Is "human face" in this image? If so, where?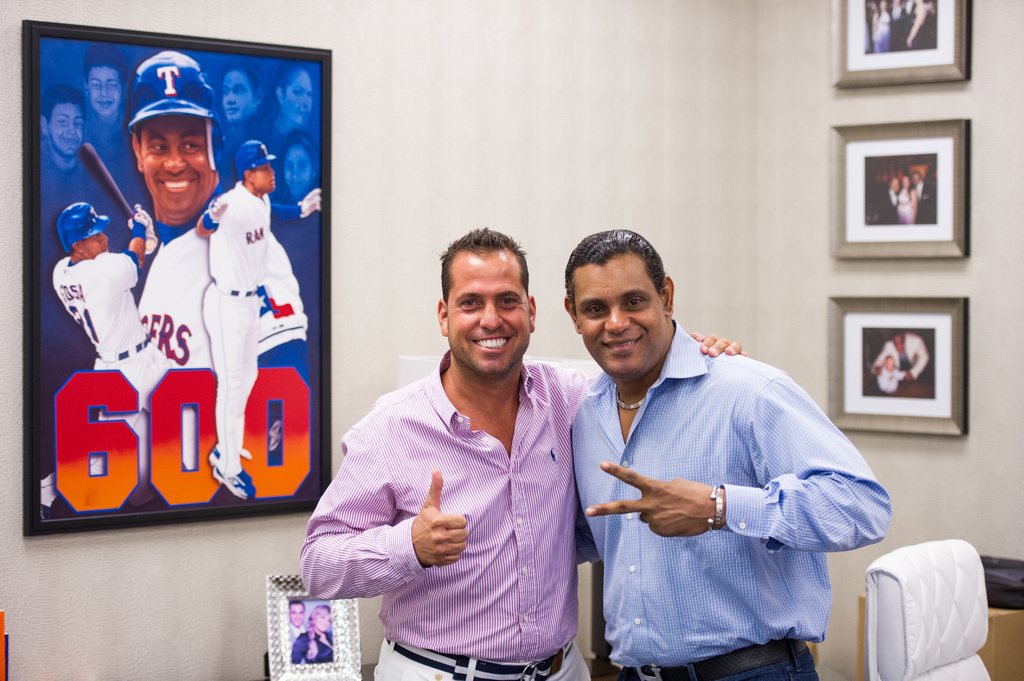
Yes, at (left=254, top=161, right=276, bottom=196).
